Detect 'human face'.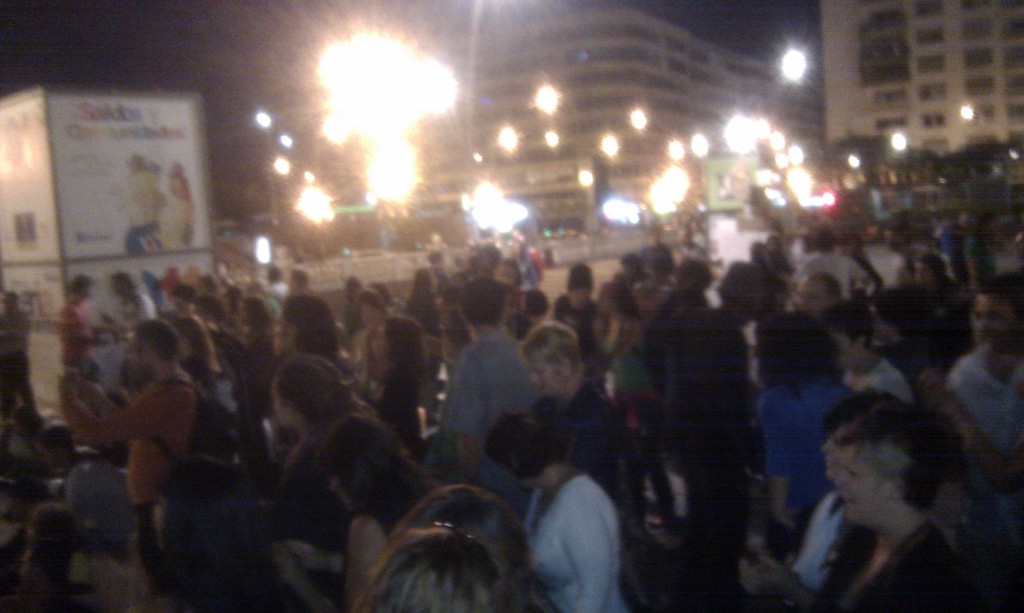
Detected at box(527, 360, 572, 397).
